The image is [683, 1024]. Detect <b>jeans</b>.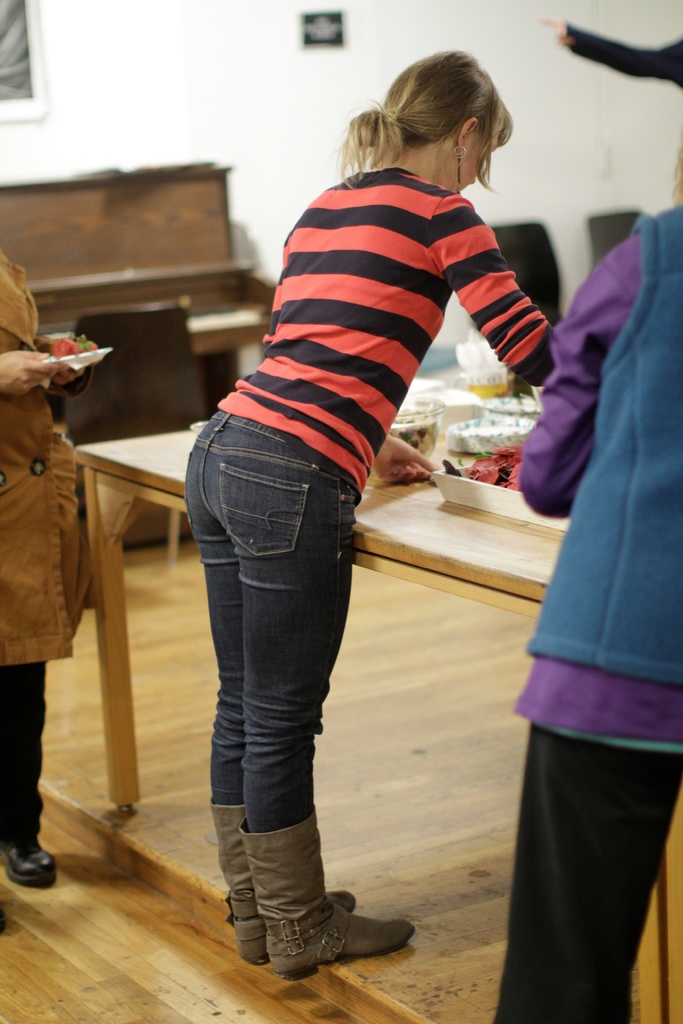
Detection: [left=177, top=408, right=400, bottom=914].
